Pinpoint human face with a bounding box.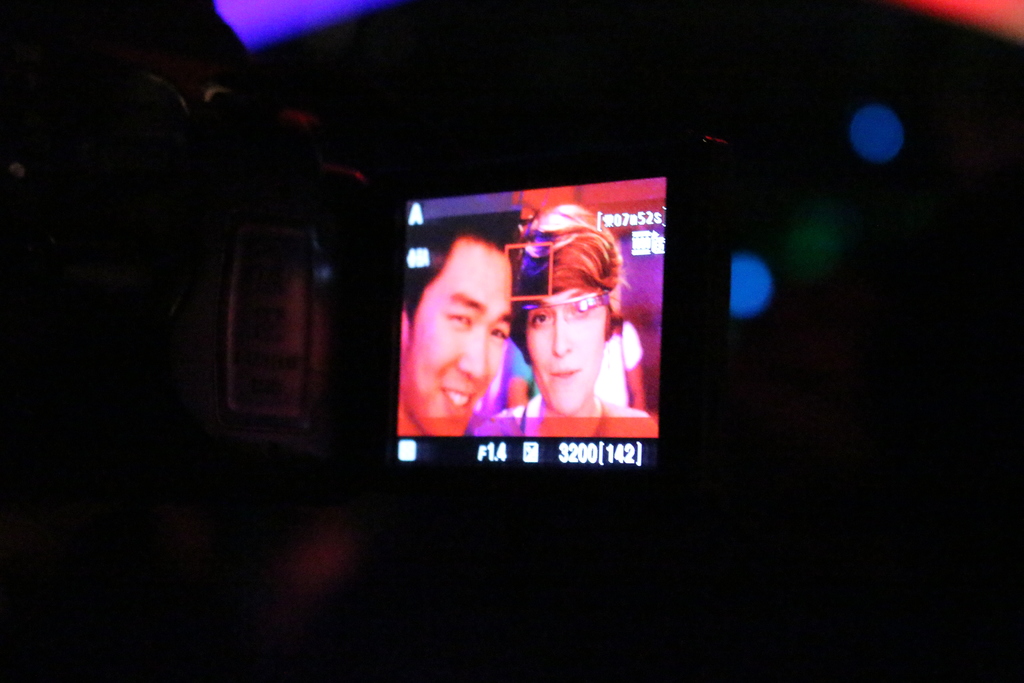
select_region(530, 288, 606, 404).
